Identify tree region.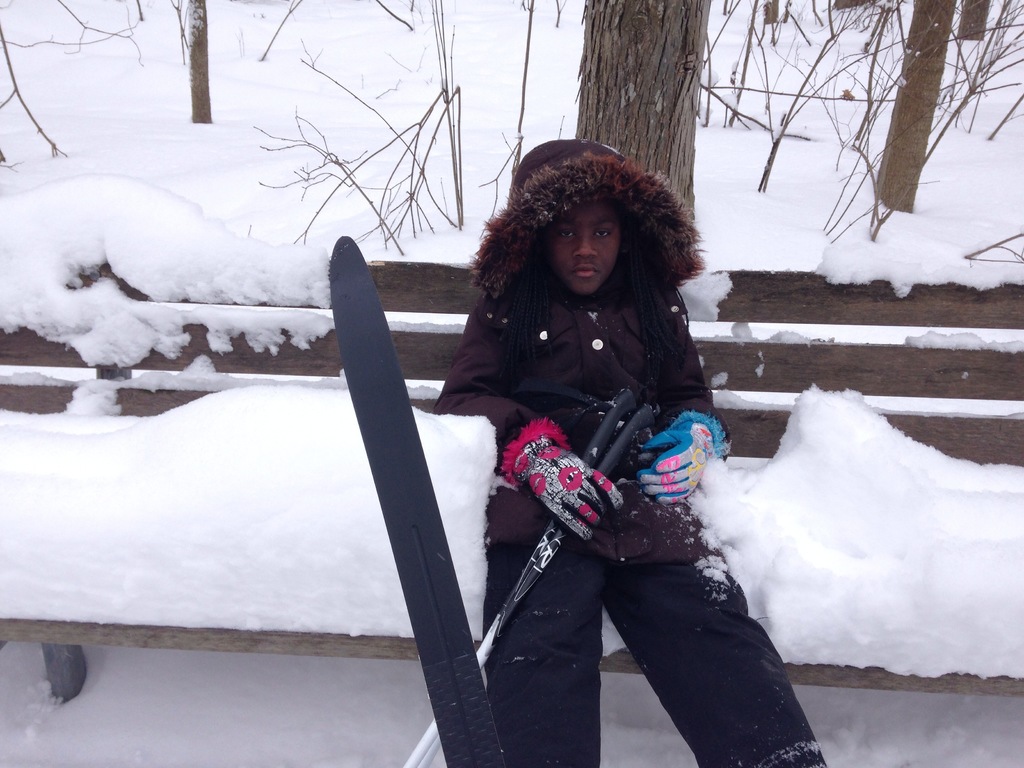
Region: 574/0/705/250.
